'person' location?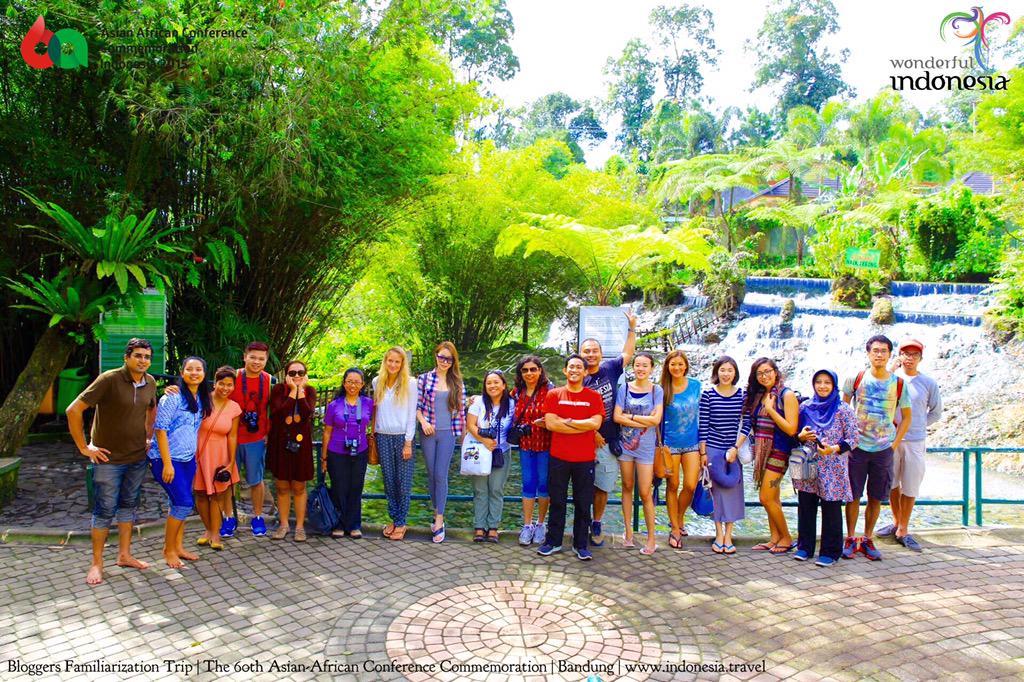
bbox=(614, 352, 662, 550)
